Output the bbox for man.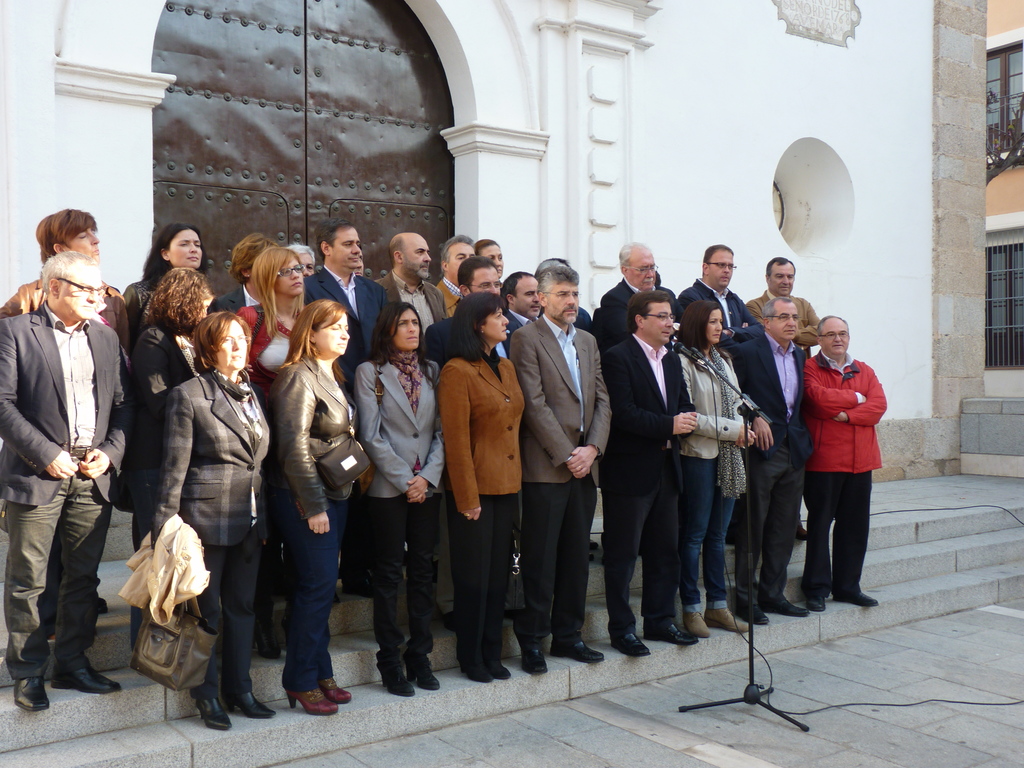
Rect(3, 206, 124, 640).
